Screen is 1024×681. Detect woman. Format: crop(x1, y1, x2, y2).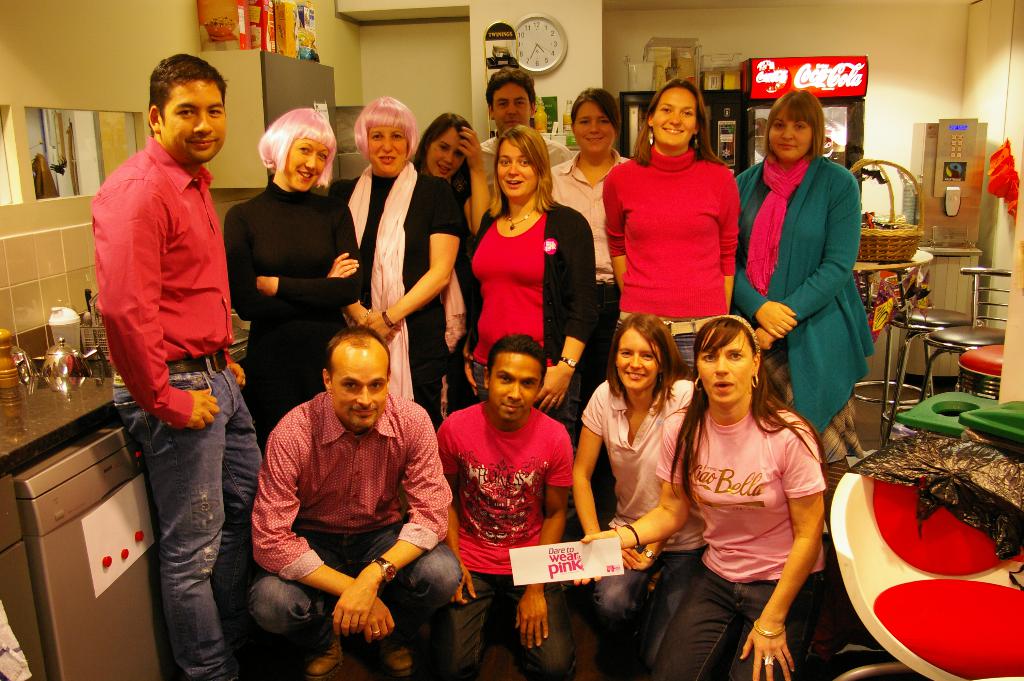
crop(412, 104, 495, 412).
